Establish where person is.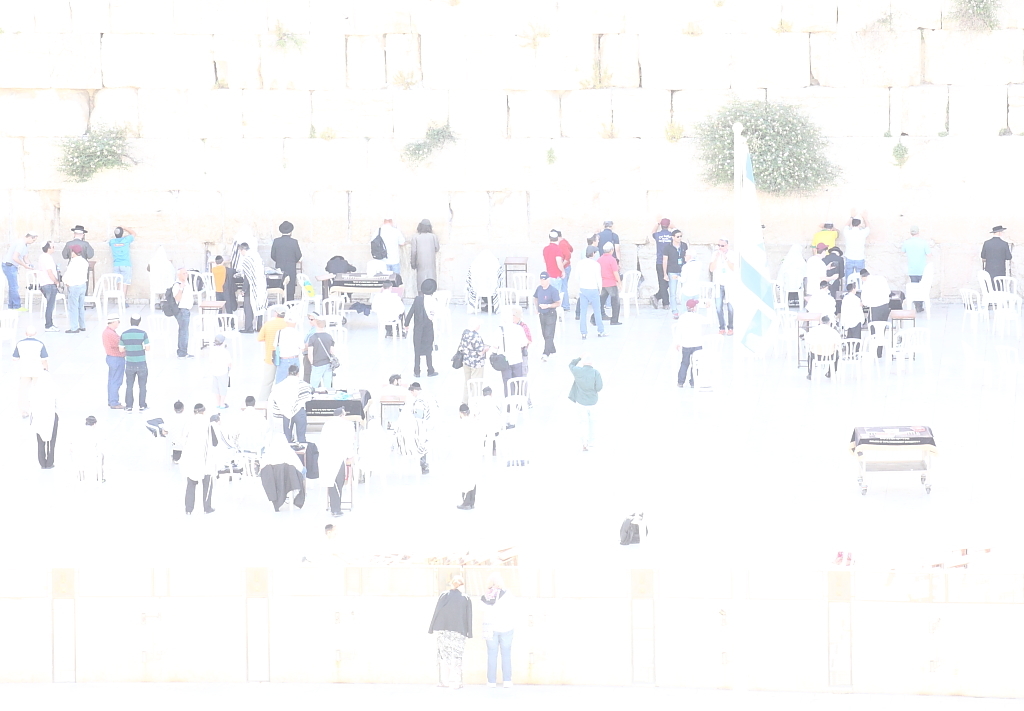
Established at Rect(512, 304, 528, 411).
